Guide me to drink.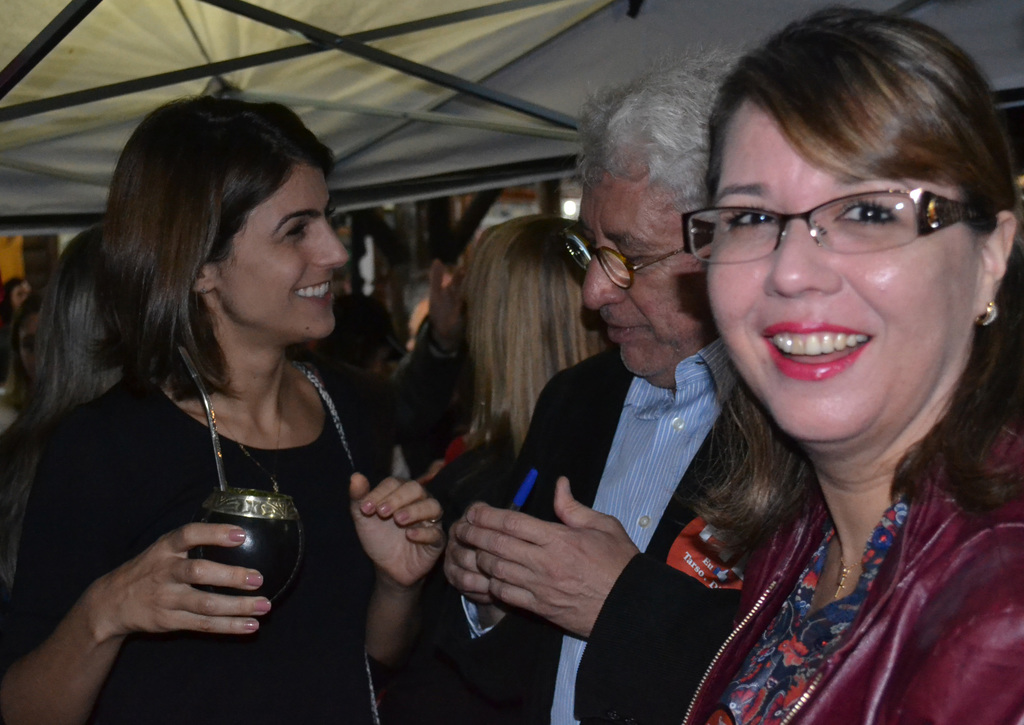
Guidance: crop(175, 465, 297, 653).
